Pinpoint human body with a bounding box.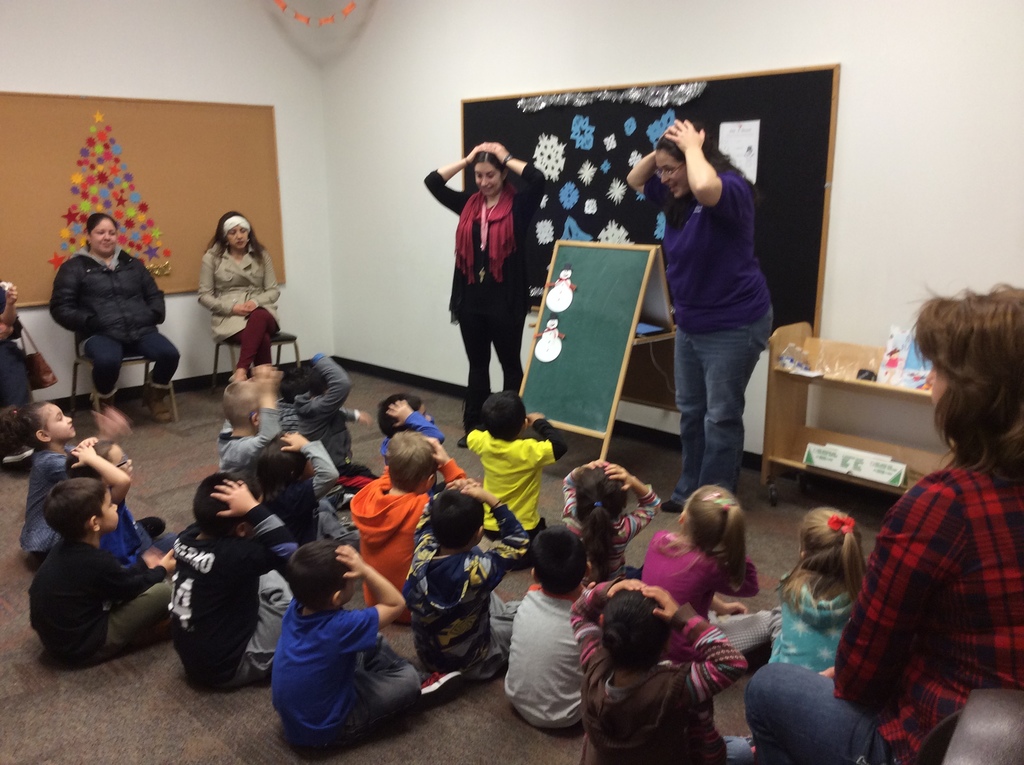
region(494, 574, 588, 737).
